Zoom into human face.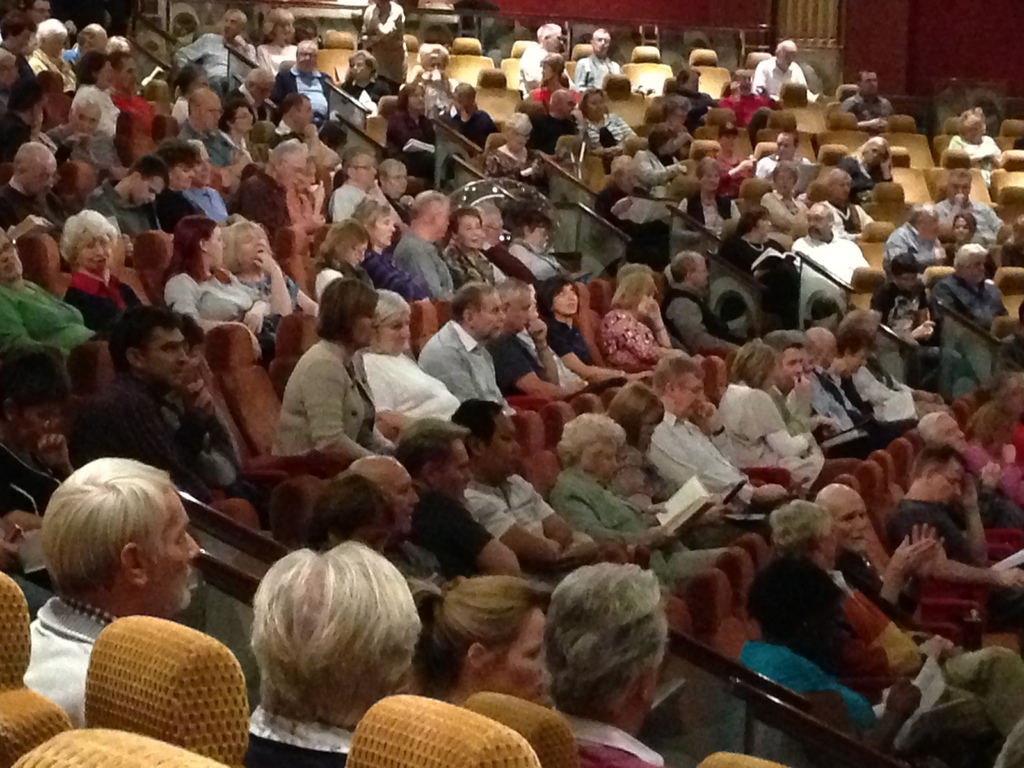
Zoom target: bbox=[773, 171, 794, 196].
